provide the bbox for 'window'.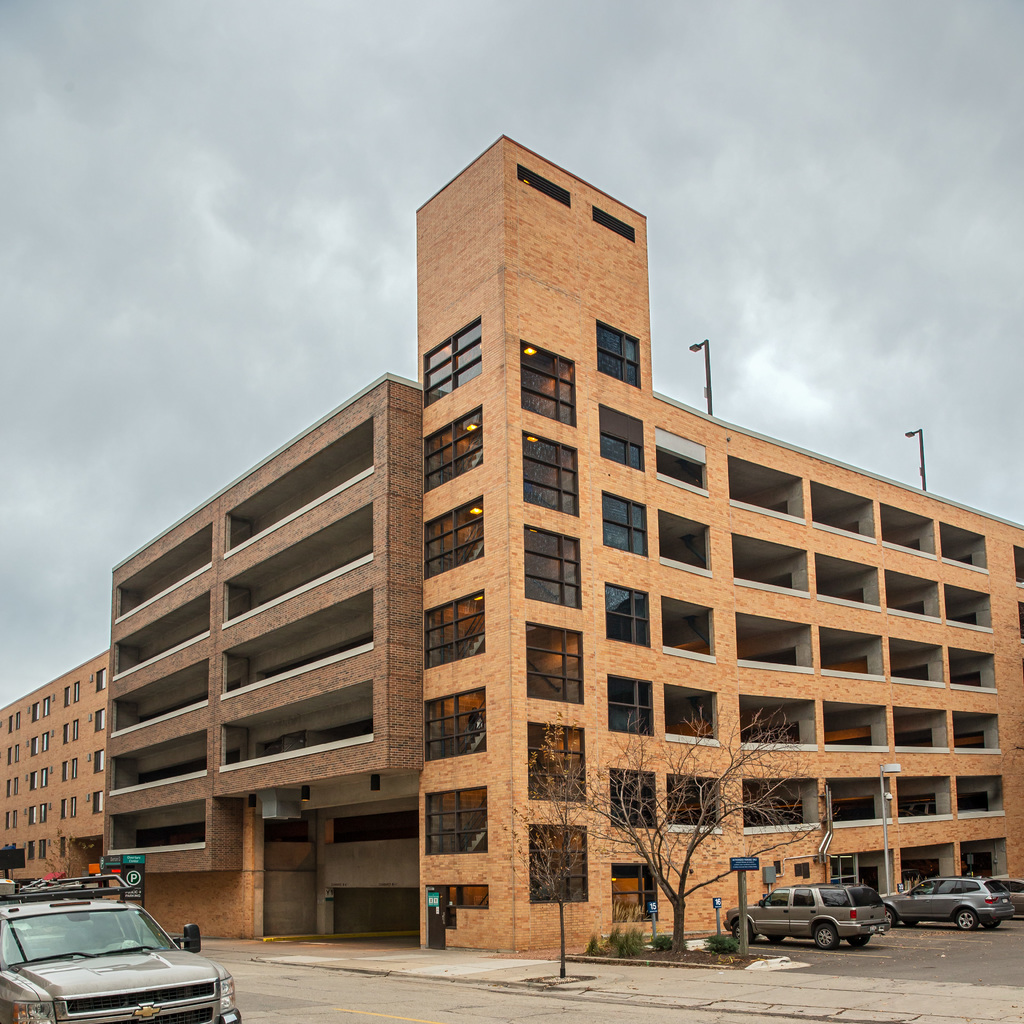
crop(15, 709, 22, 730).
